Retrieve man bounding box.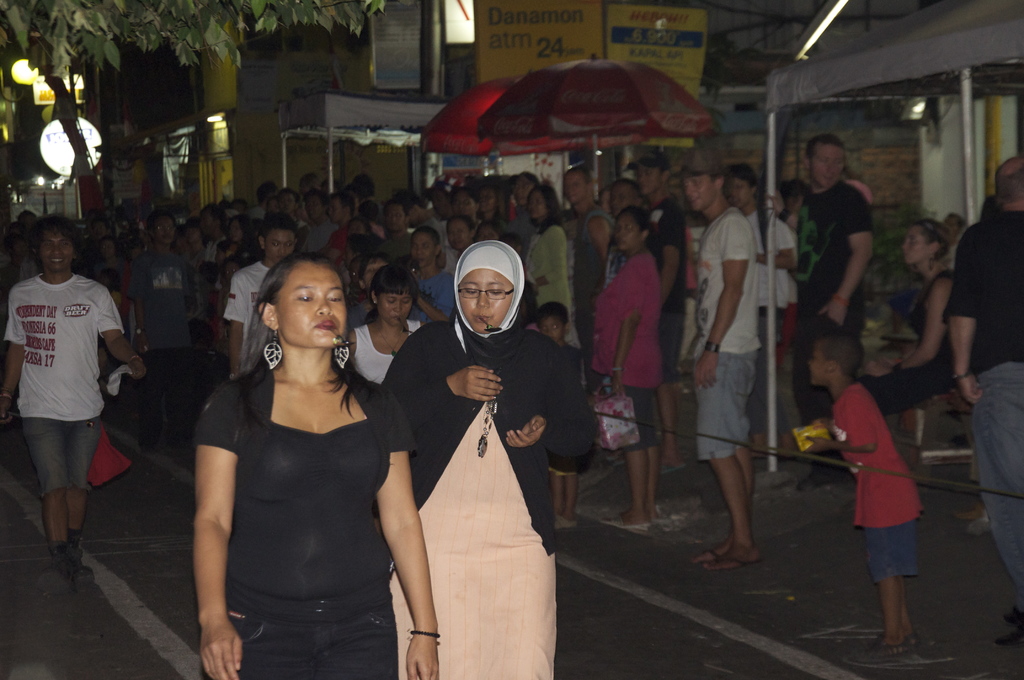
Bounding box: (625,156,691,479).
